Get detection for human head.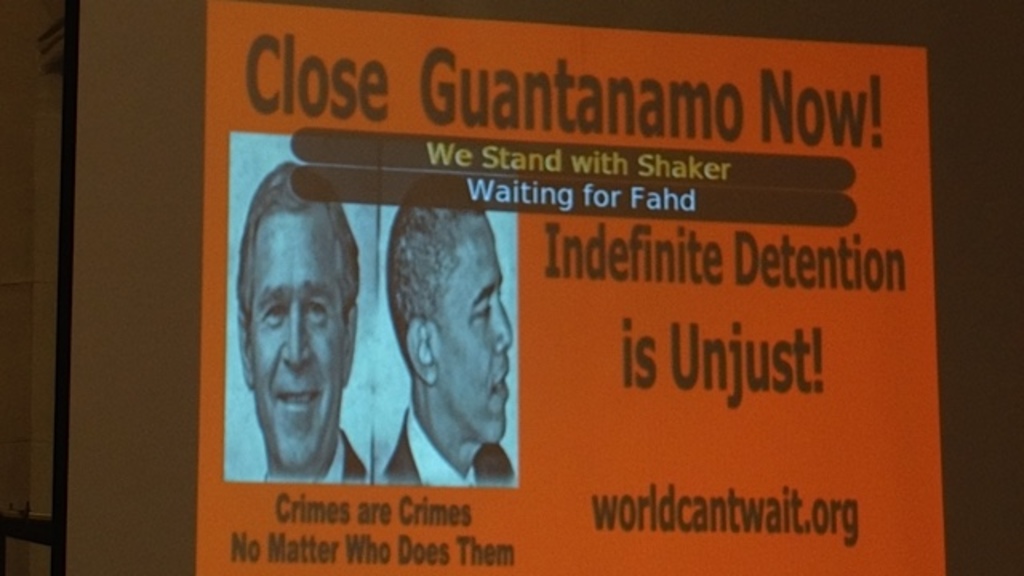
Detection: select_region(384, 195, 522, 446).
